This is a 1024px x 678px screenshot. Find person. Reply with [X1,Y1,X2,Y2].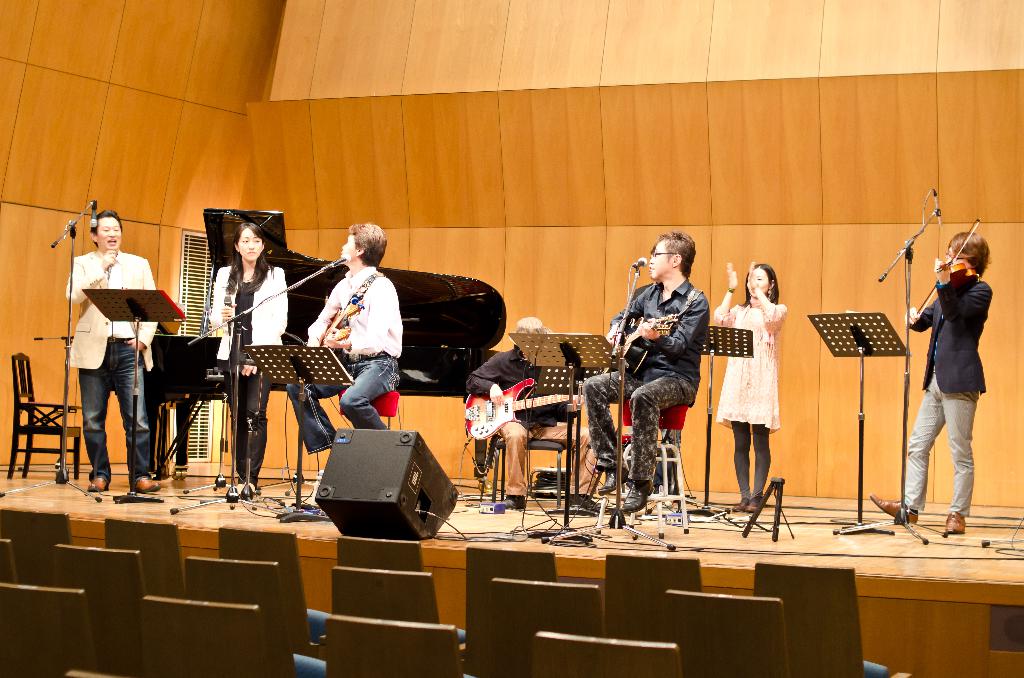
[283,225,399,455].
